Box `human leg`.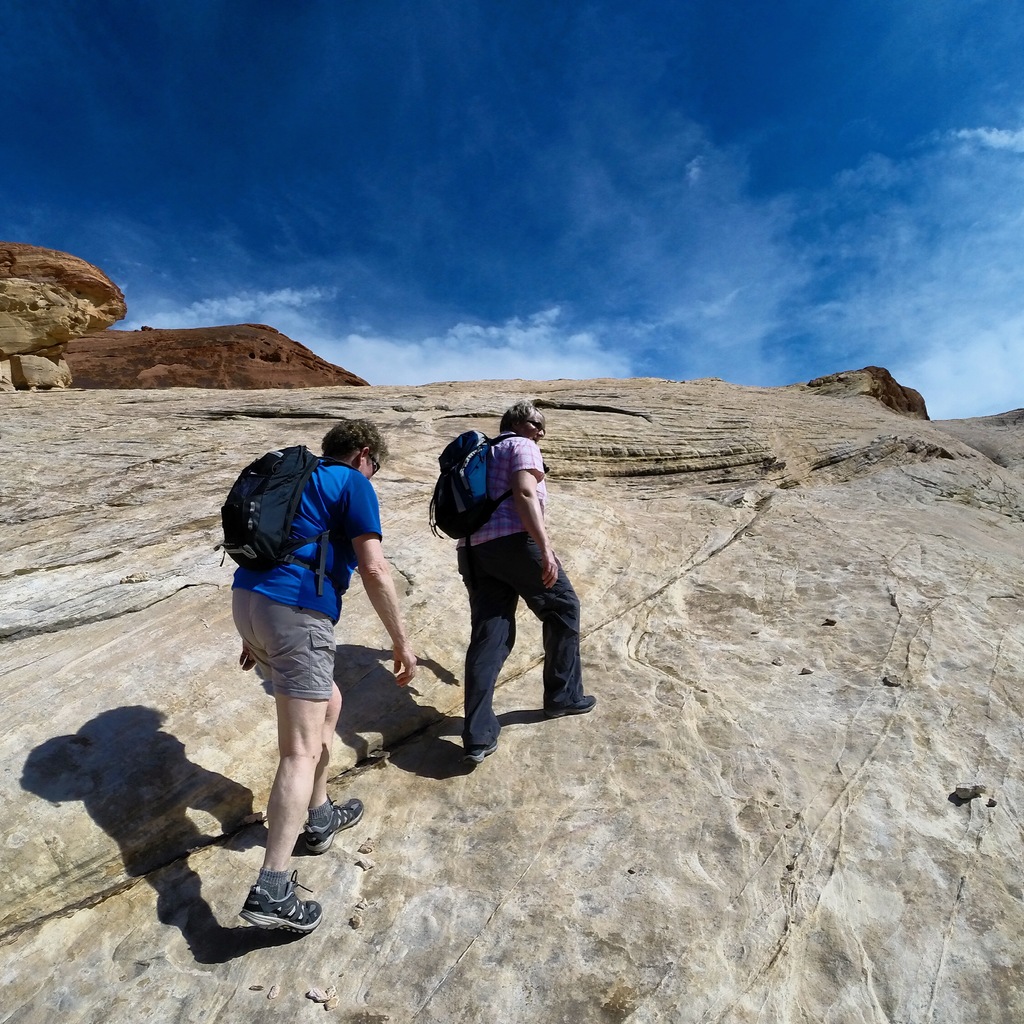
detection(520, 529, 589, 705).
